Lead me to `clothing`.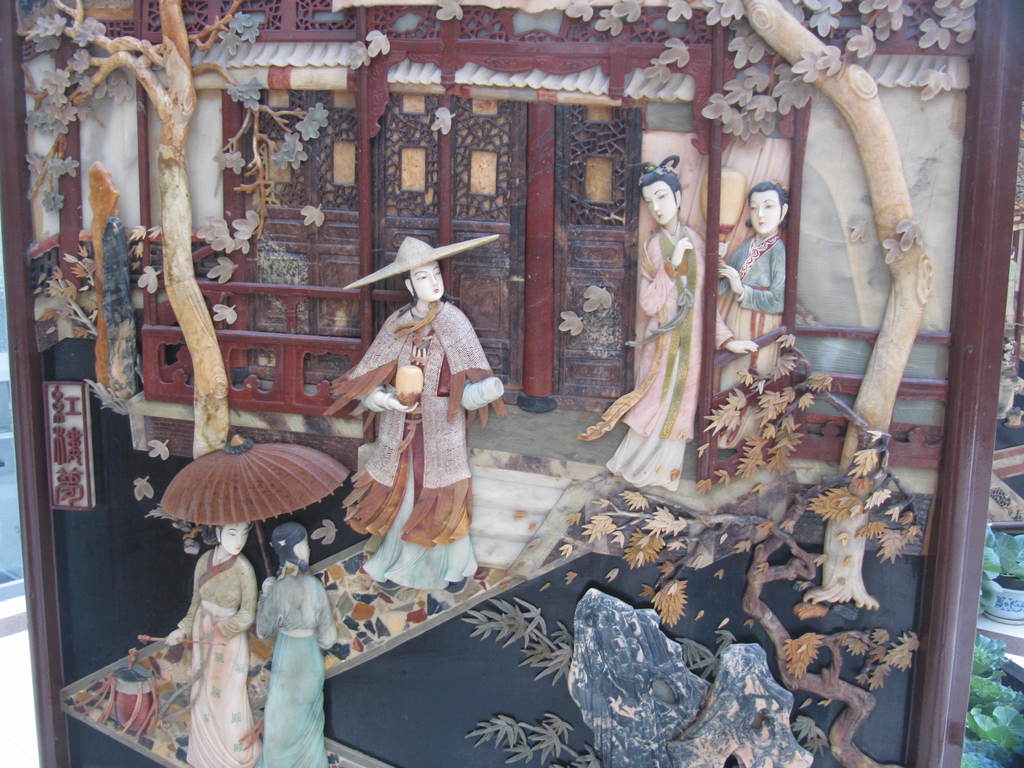
Lead to box(345, 284, 481, 584).
